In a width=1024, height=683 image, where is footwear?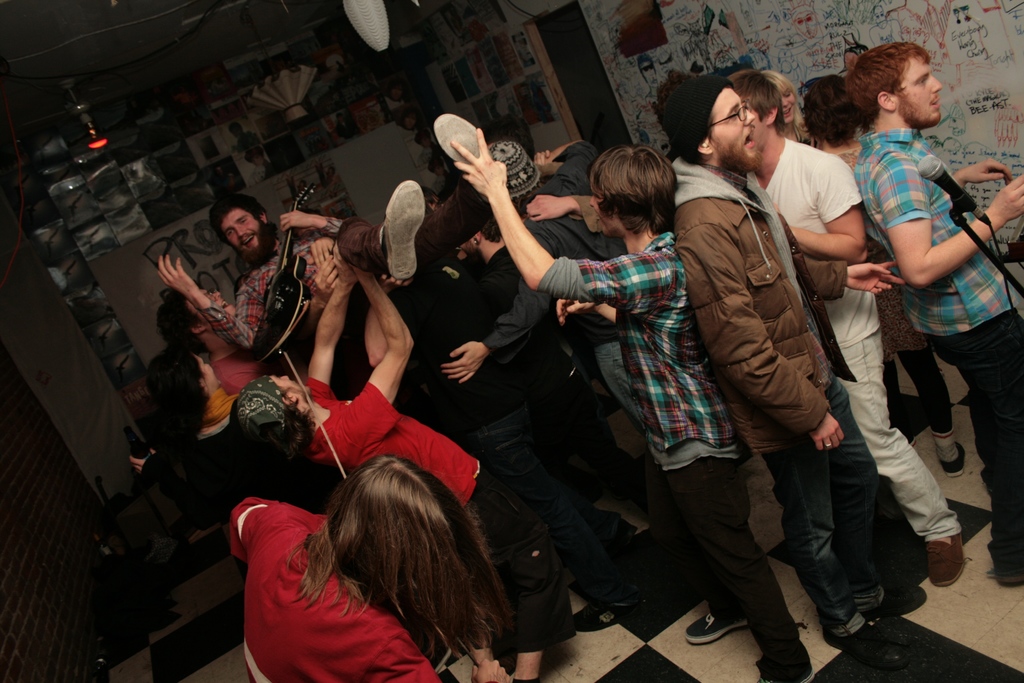
left=821, top=602, right=922, bottom=666.
